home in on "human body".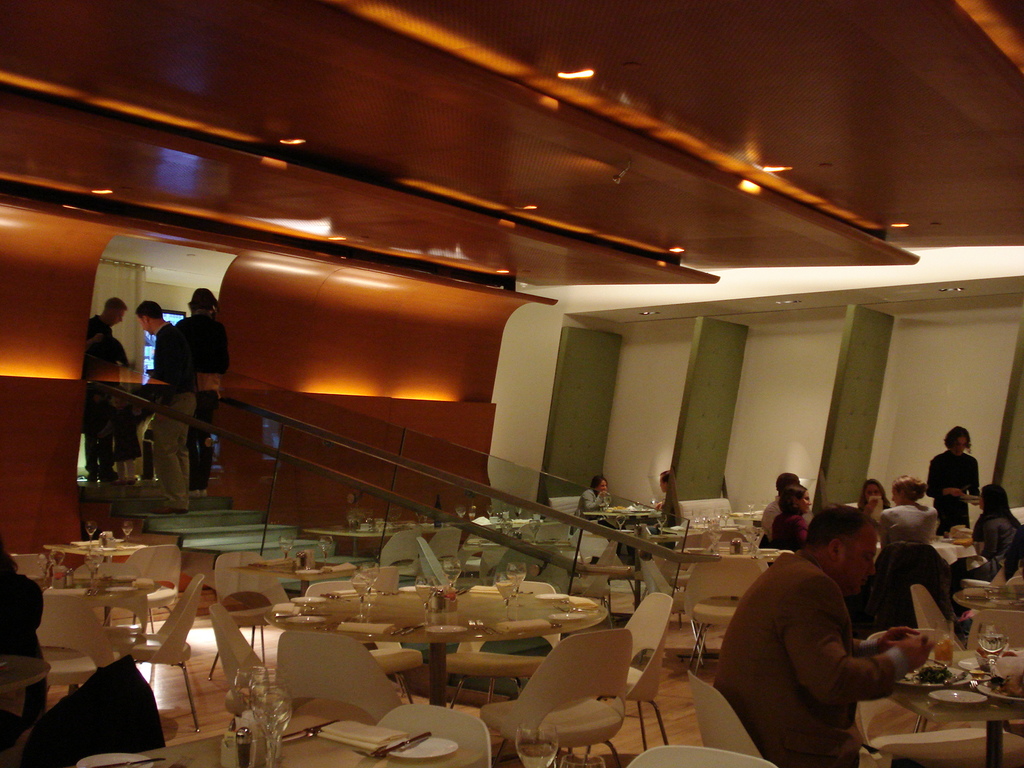
Homed in at <box>652,467,680,536</box>.
